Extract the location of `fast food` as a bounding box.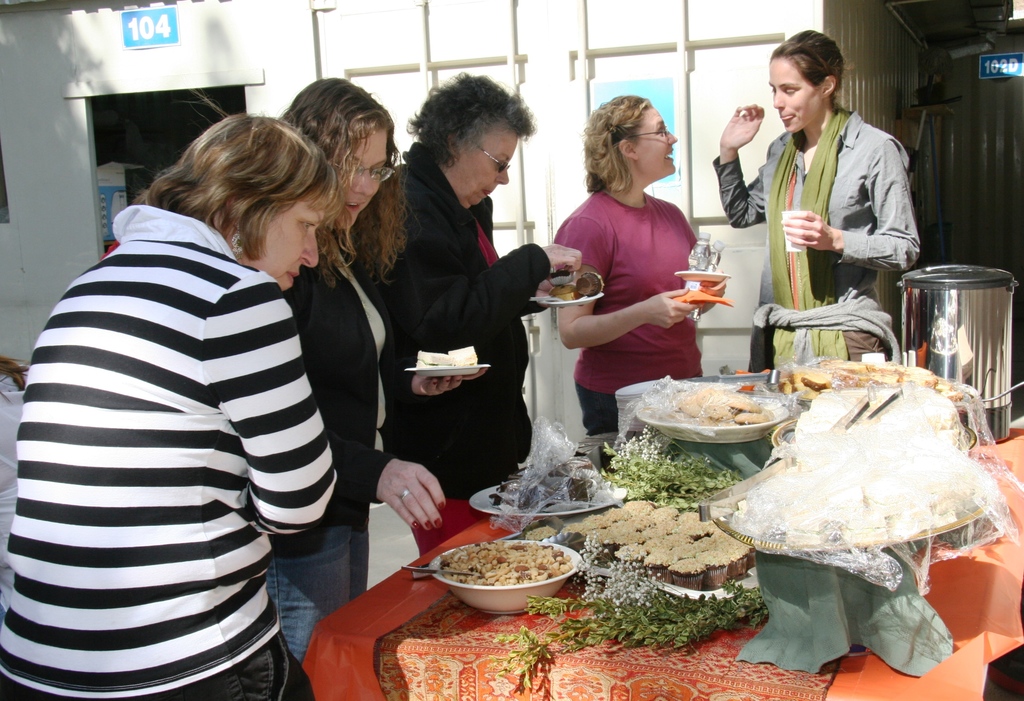
(655,504,678,519).
